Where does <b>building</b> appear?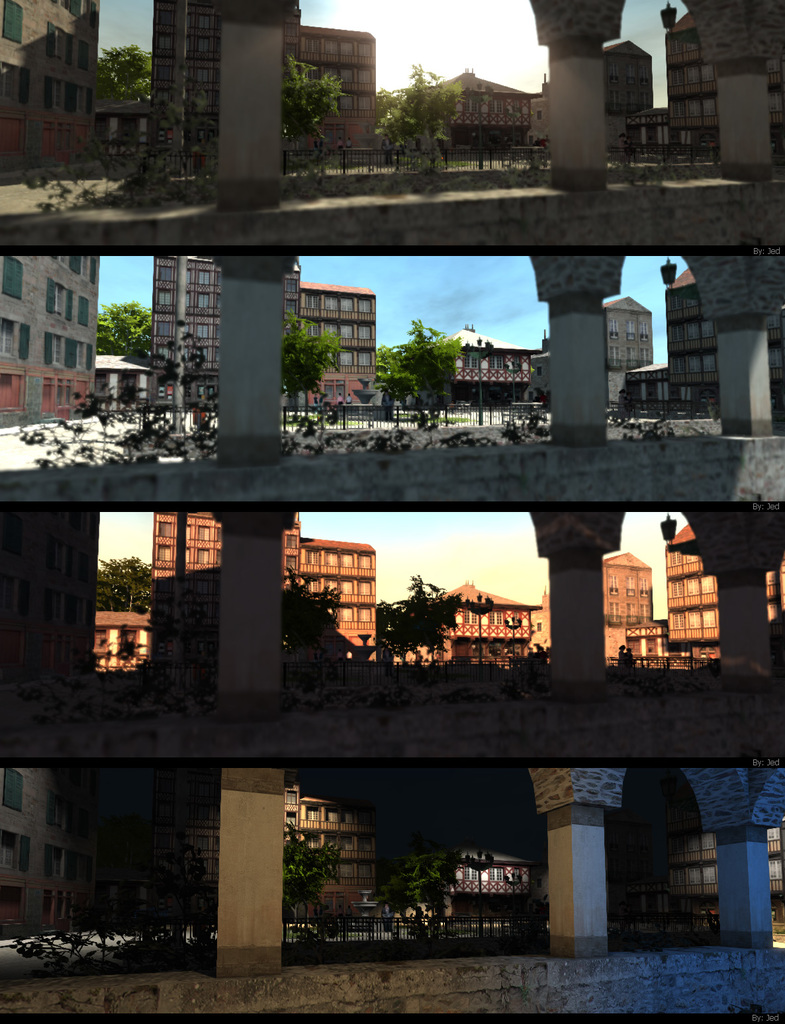
Appears at <region>88, 603, 156, 668</region>.
